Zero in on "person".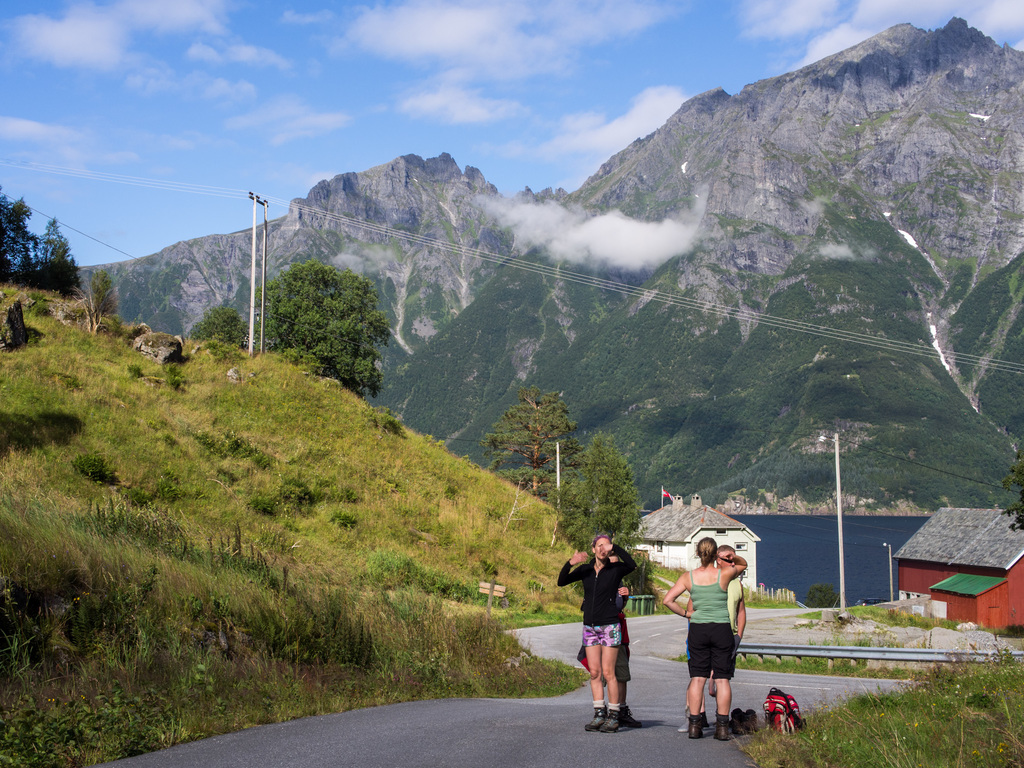
Zeroed in: (685, 548, 746, 723).
